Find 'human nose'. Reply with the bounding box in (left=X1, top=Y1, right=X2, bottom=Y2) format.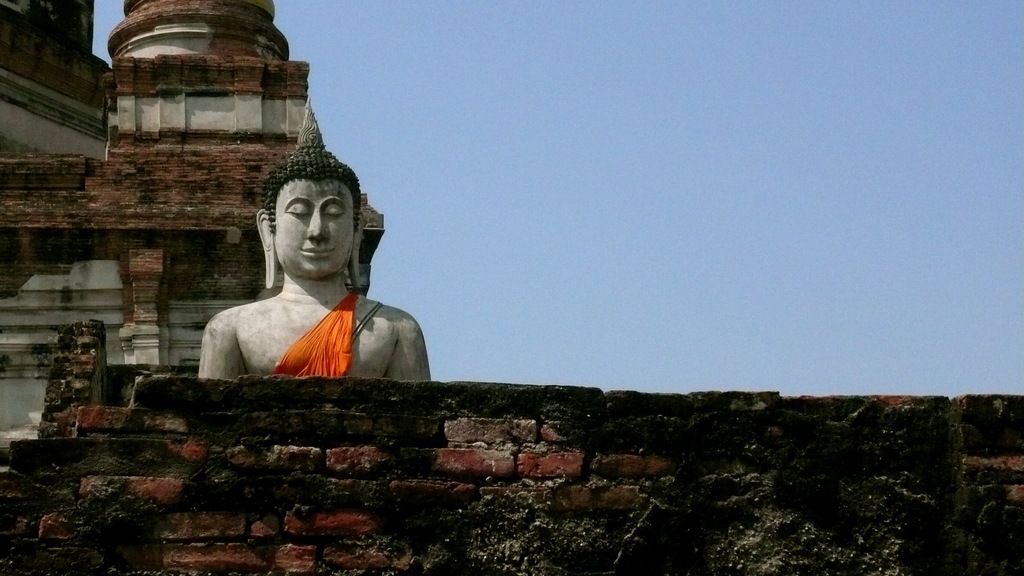
(left=307, top=210, right=330, bottom=242).
